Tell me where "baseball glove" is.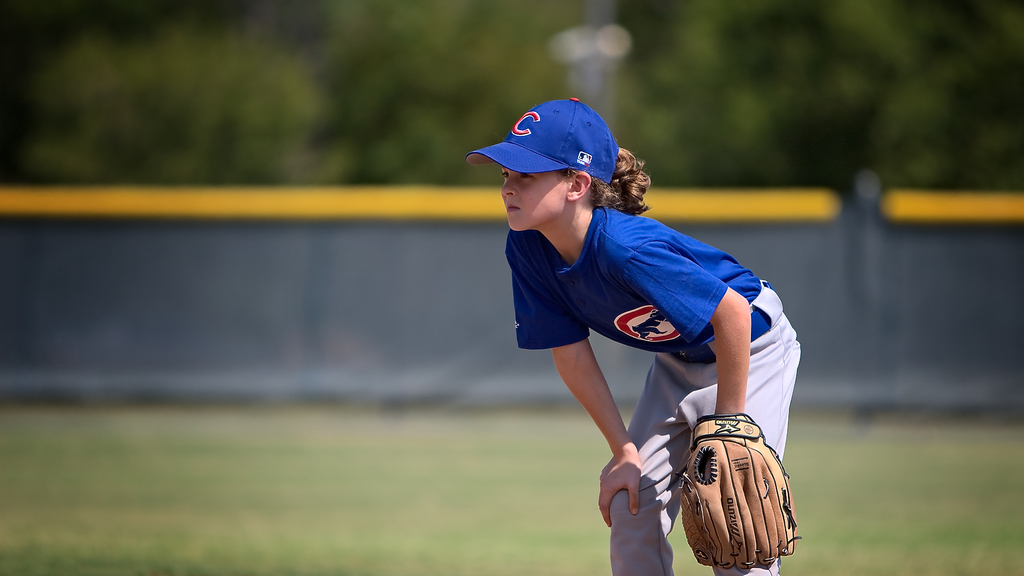
"baseball glove" is at x1=678, y1=408, x2=803, y2=573.
